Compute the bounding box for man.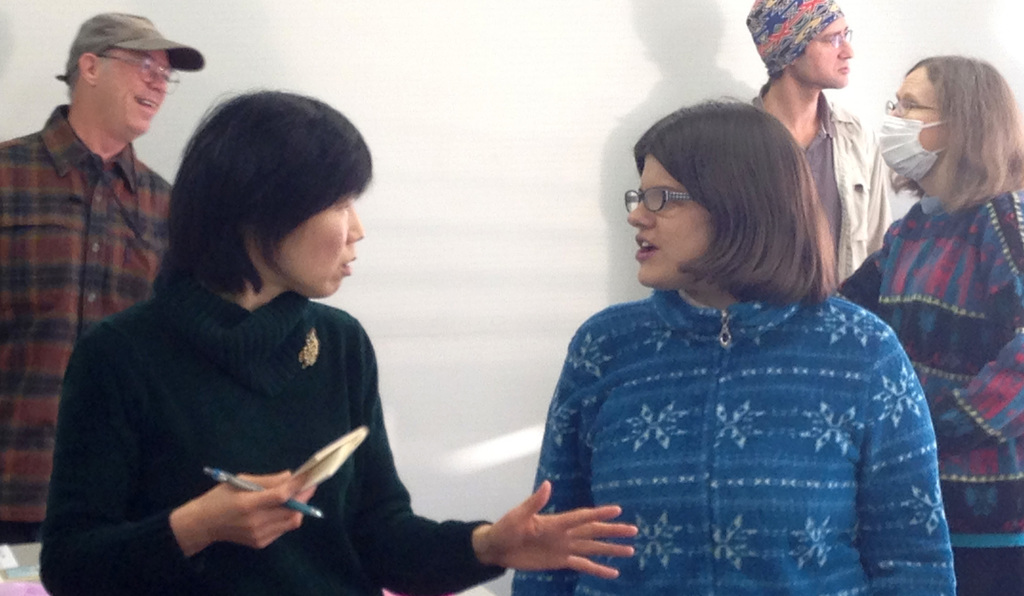
[5, 9, 191, 472].
